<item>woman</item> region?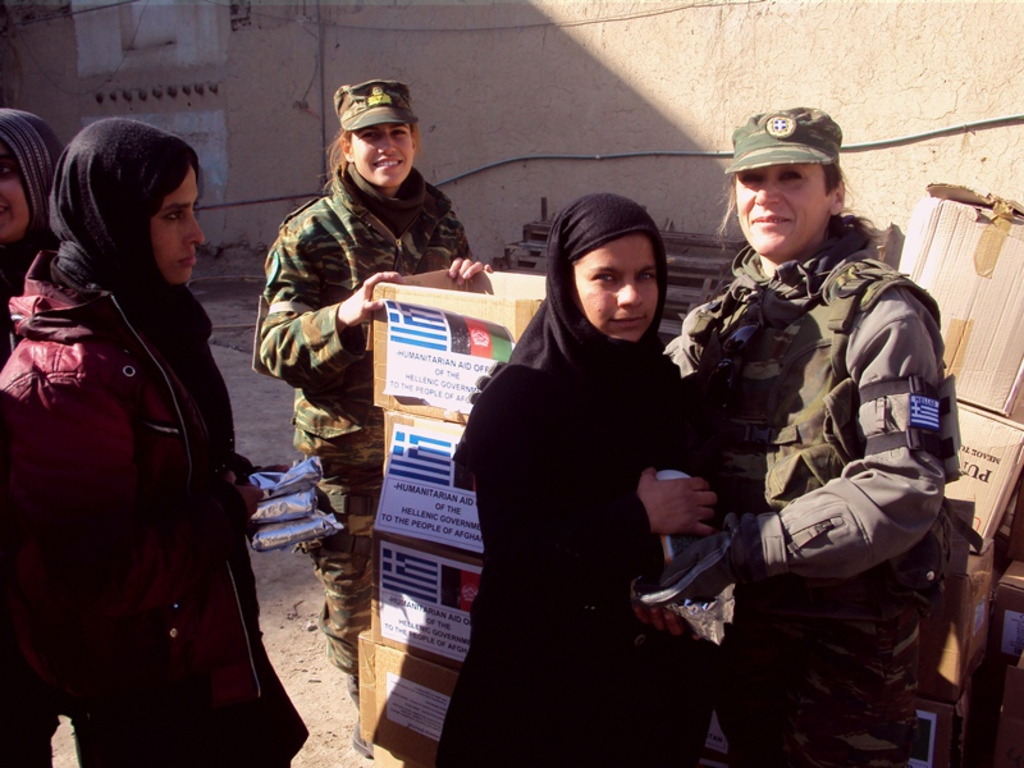
box=[425, 192, 744, 767]
